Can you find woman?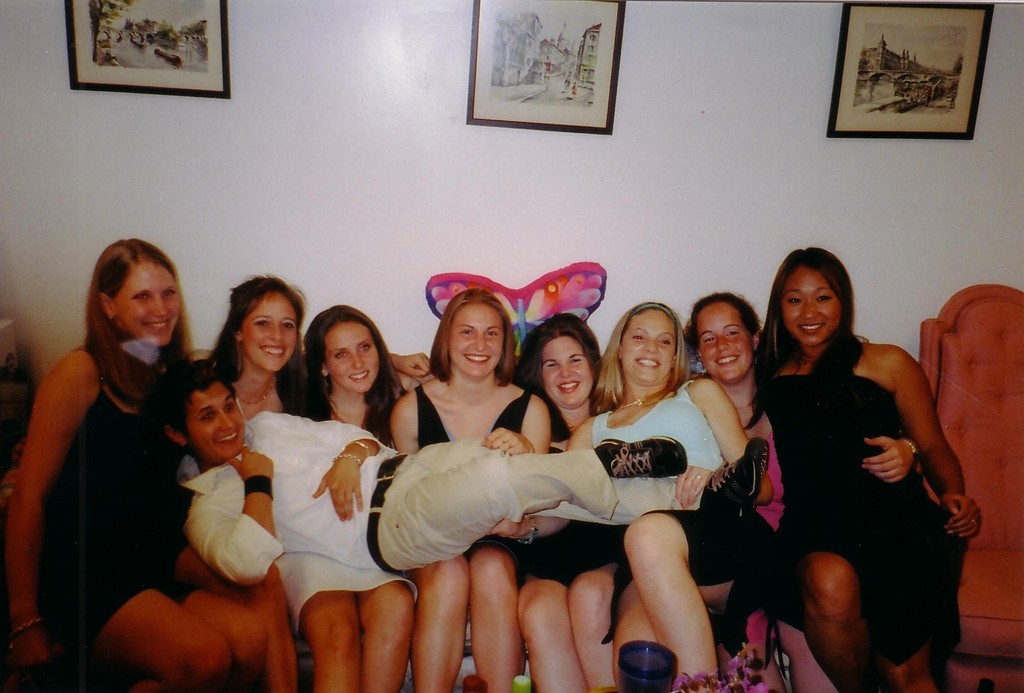
Yes, bounding box: bbox=[292, 304, 430, 692].
